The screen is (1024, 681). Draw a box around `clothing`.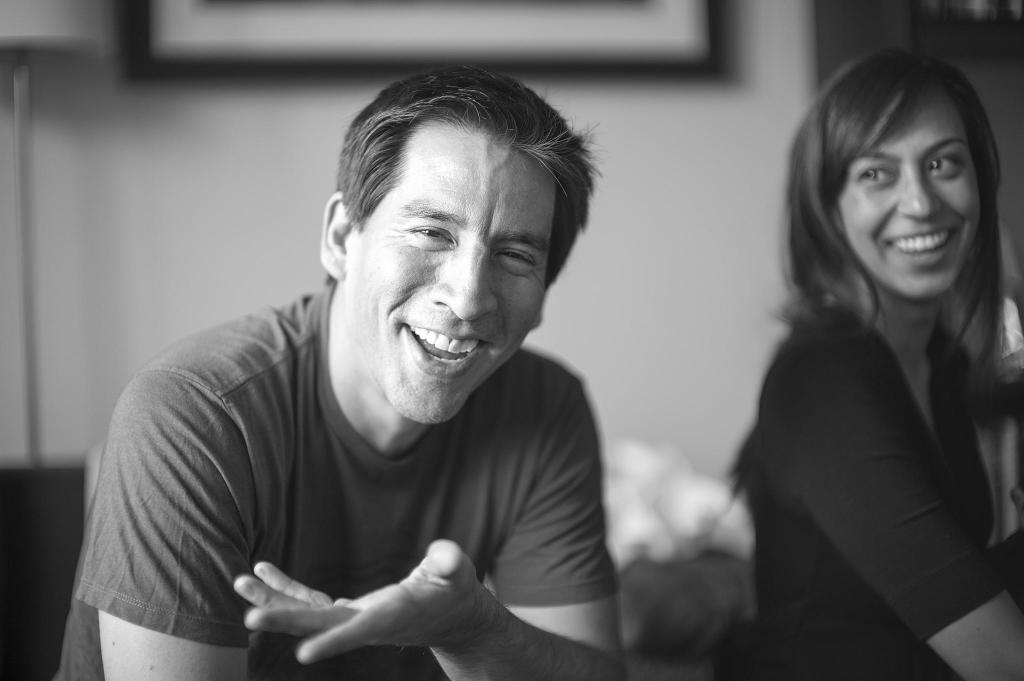
box=[753, 303, 1023, 680].
